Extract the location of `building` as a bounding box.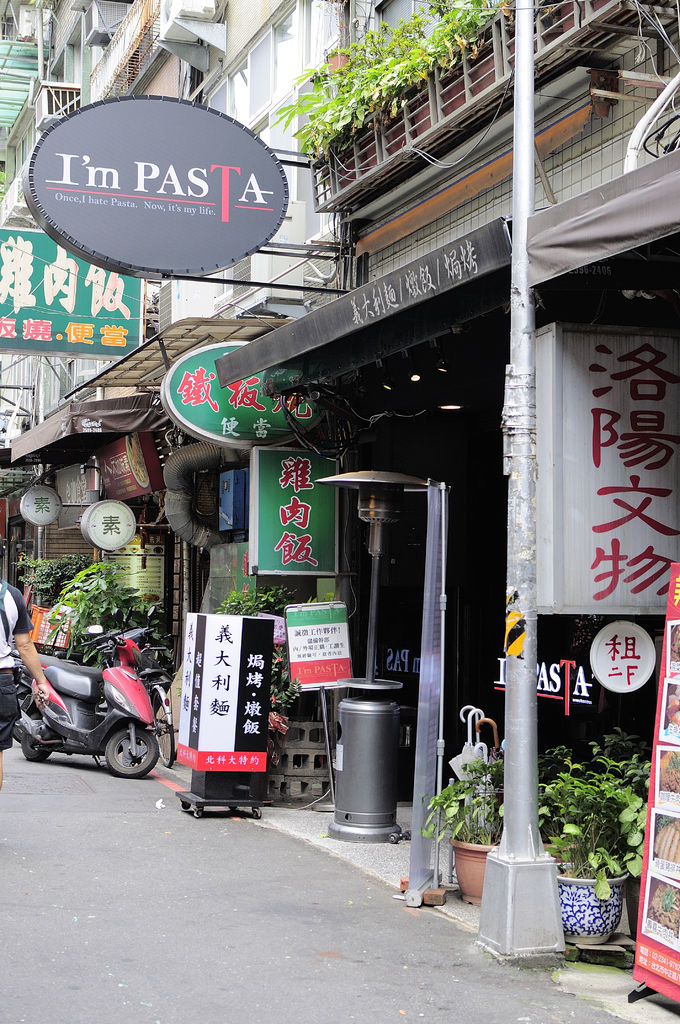
Rect(214, 0, 679, 841).
